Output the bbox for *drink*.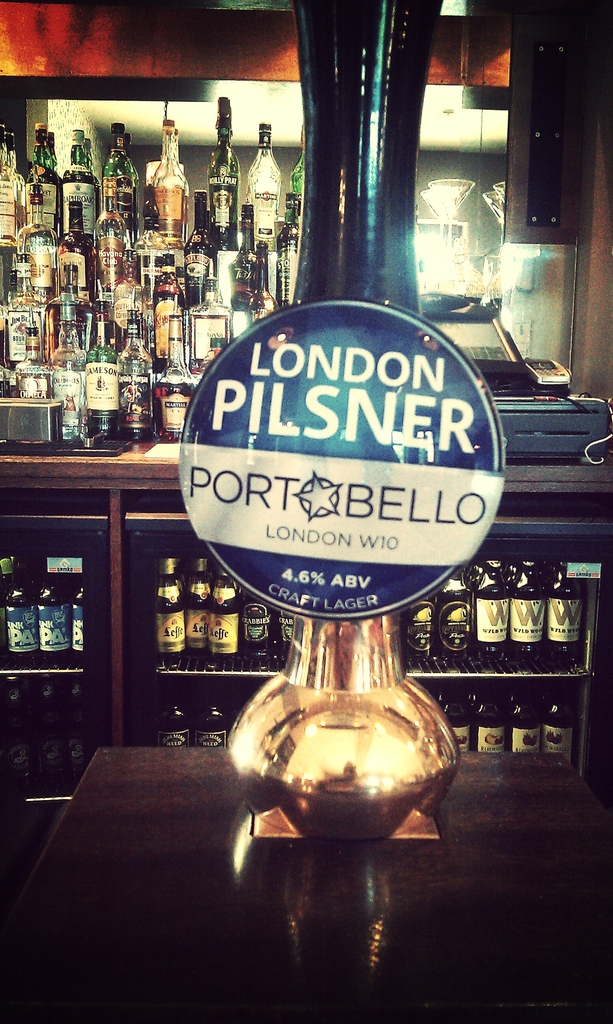
225 202 258 307.
